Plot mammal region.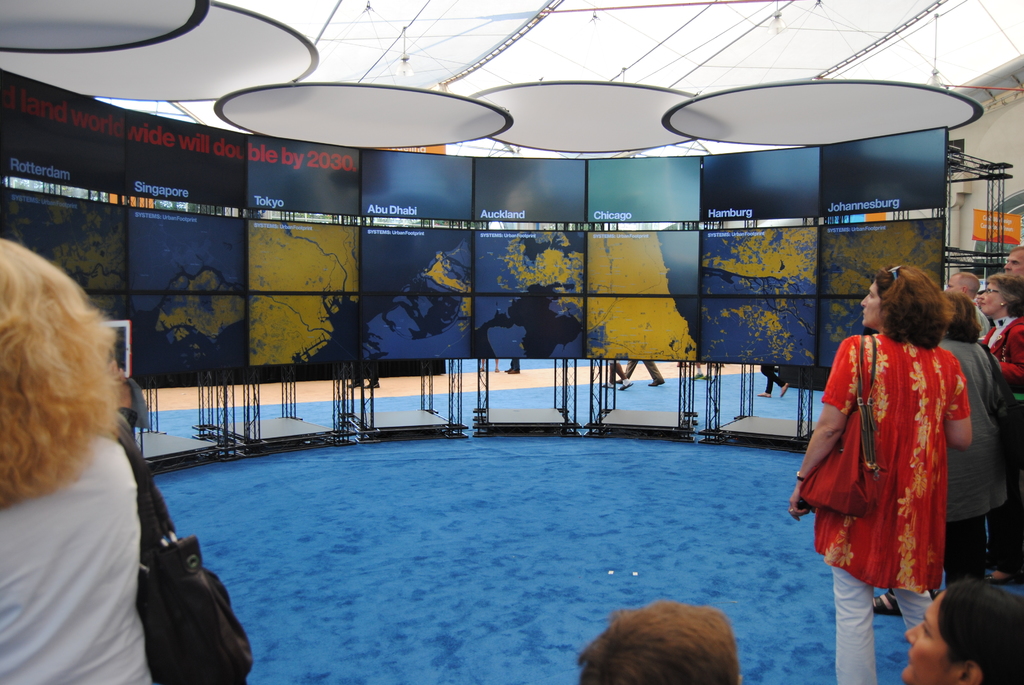
Plotted at locate(799, 269, 987, 622).
